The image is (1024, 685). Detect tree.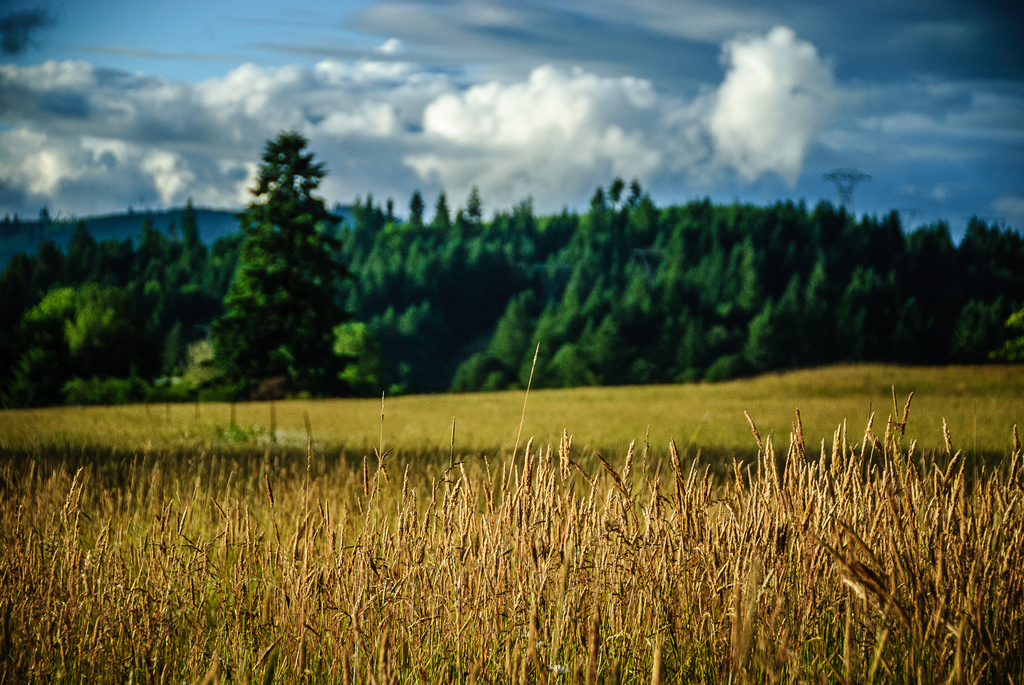
Detection: 196, 98, 345, 396.
